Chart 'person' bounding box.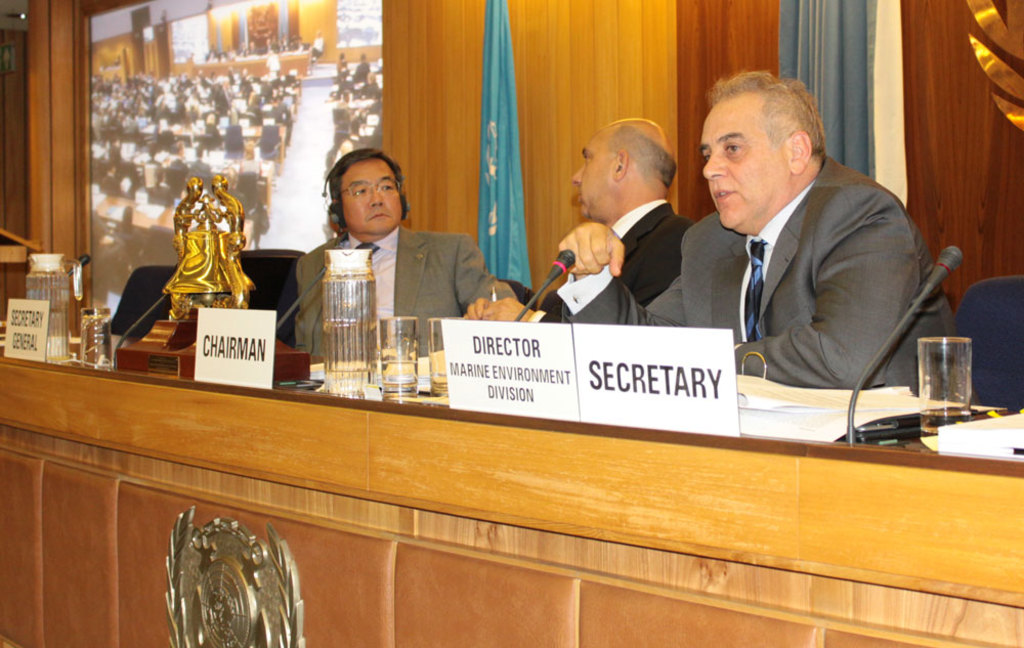
Charted: box(296, 150, 469, 375).
